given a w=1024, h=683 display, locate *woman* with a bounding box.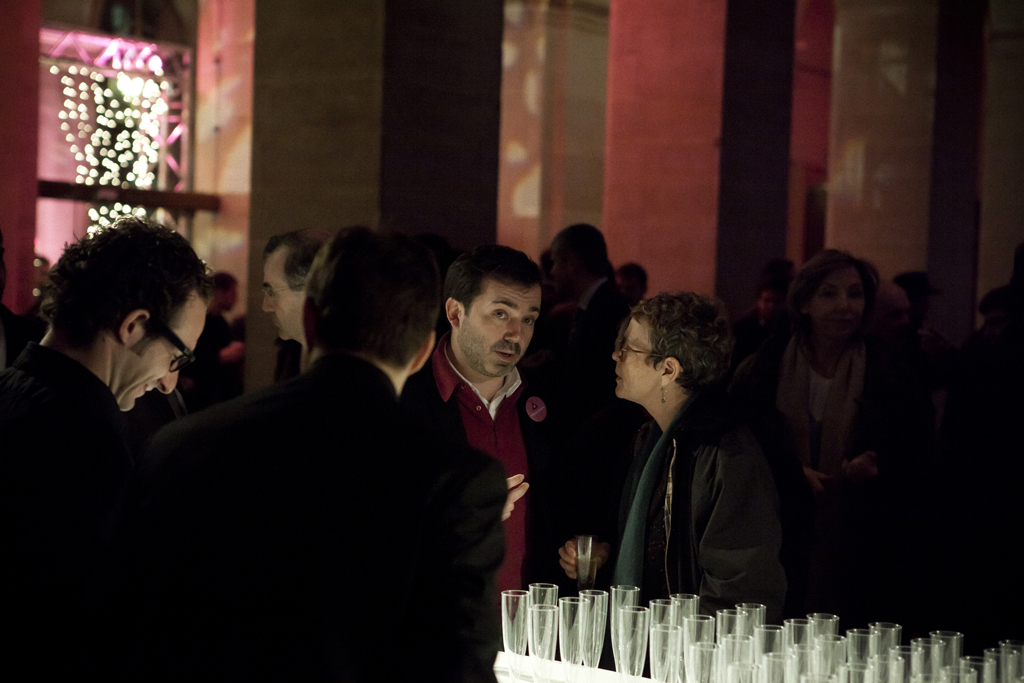
Located: 588/290/799/627.
